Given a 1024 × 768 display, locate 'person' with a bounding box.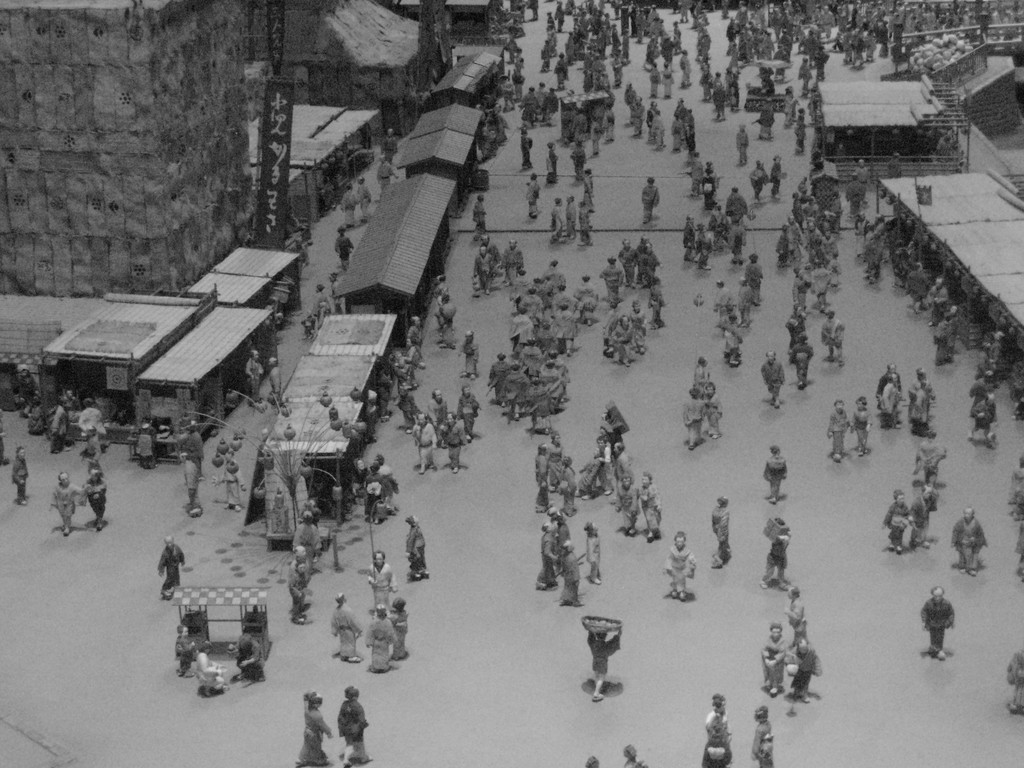
Located: {"x1": 84, "y1": 465, "x2": 106, "y2": 531}.
